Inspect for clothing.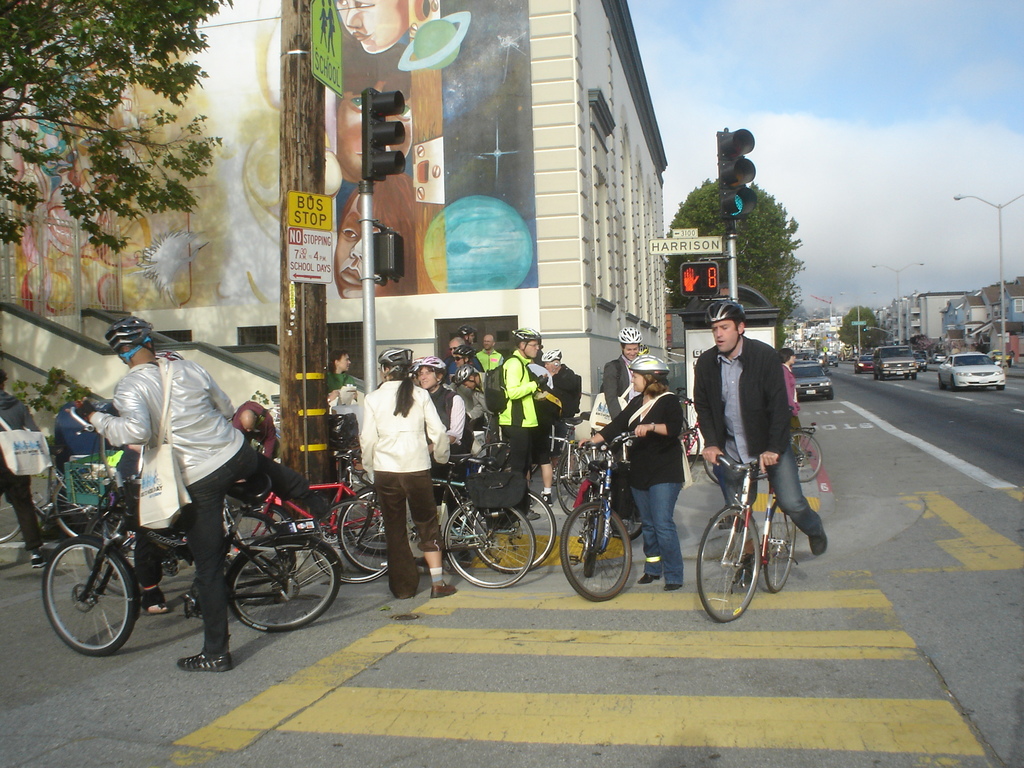
Inspection: x1=0, y1=393, x2=37, y2=550.
